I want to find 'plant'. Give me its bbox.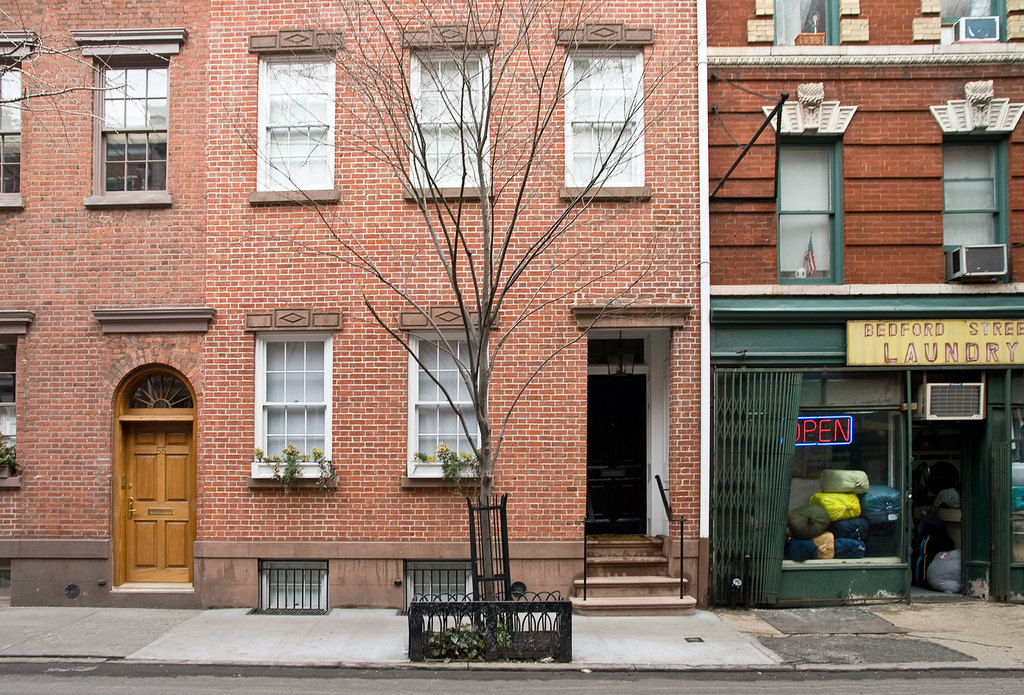
detection(1, 432, 20, 473).
